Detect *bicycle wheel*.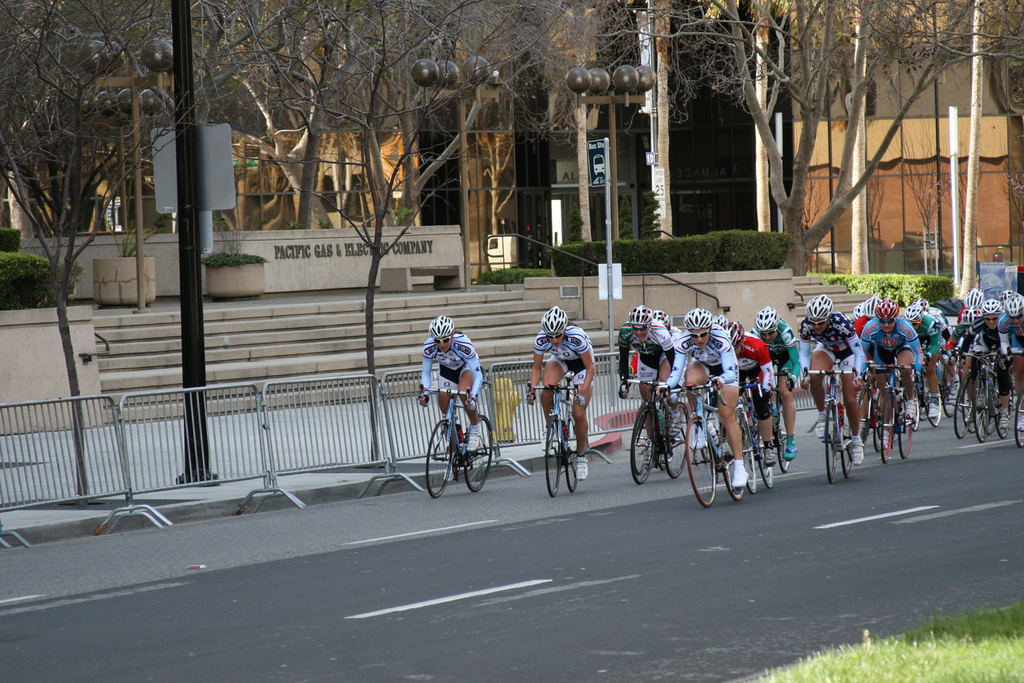
Detected at l=857, t=385, r=872, b=438.
